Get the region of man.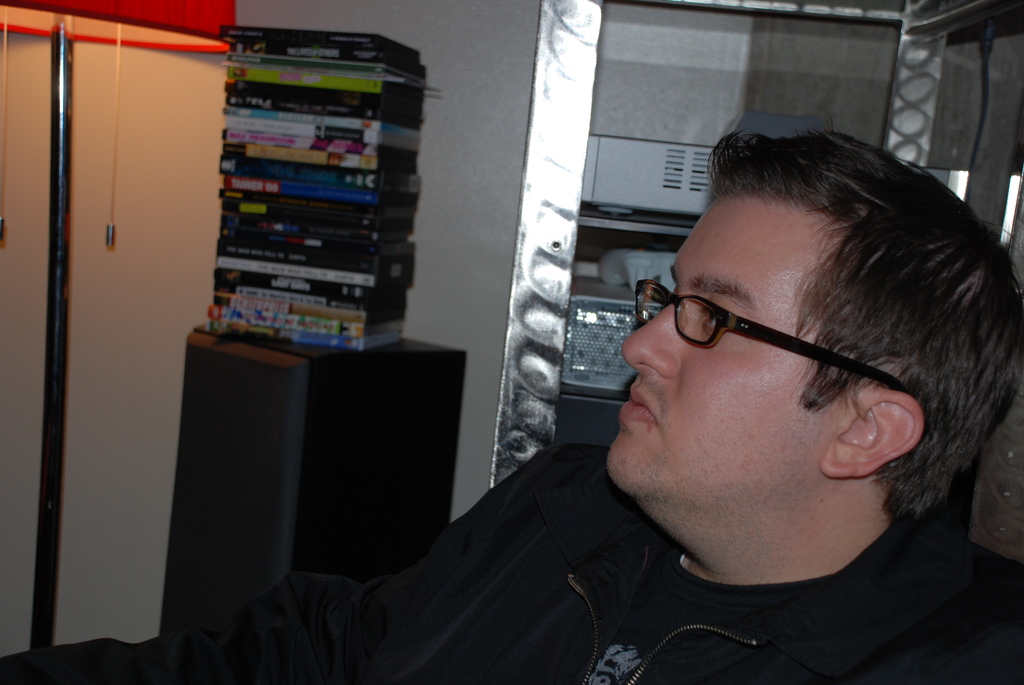
bbox=[208, 132, 1023, 684].
